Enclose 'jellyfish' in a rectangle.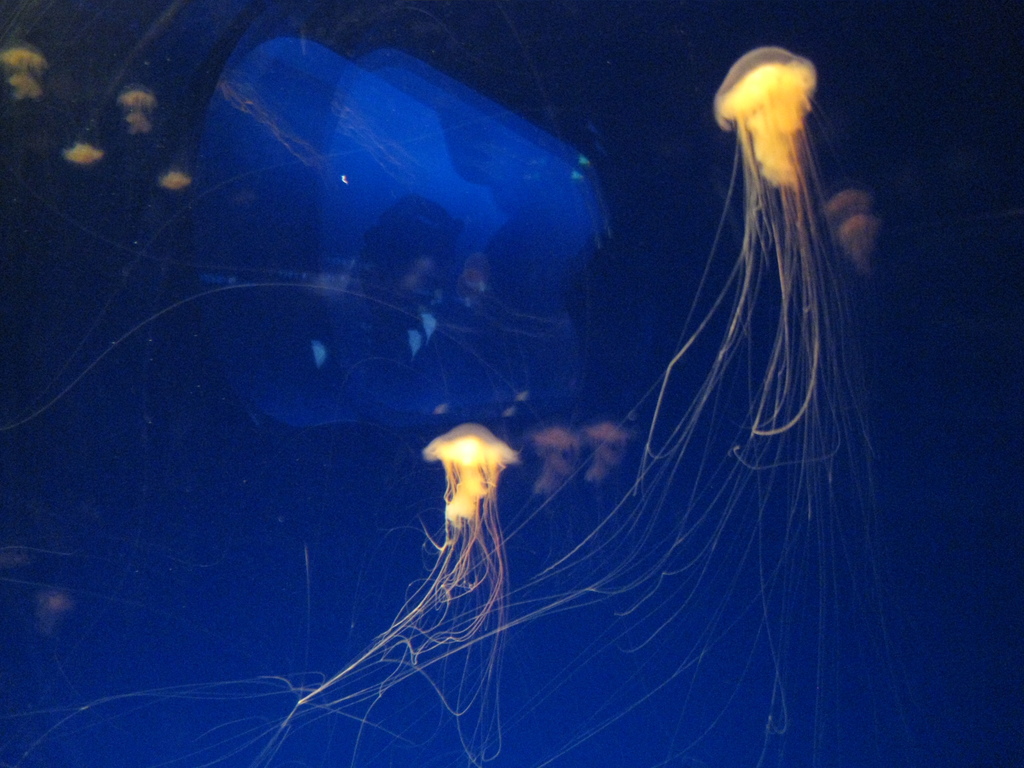
box(298, 419, 521, 701).
